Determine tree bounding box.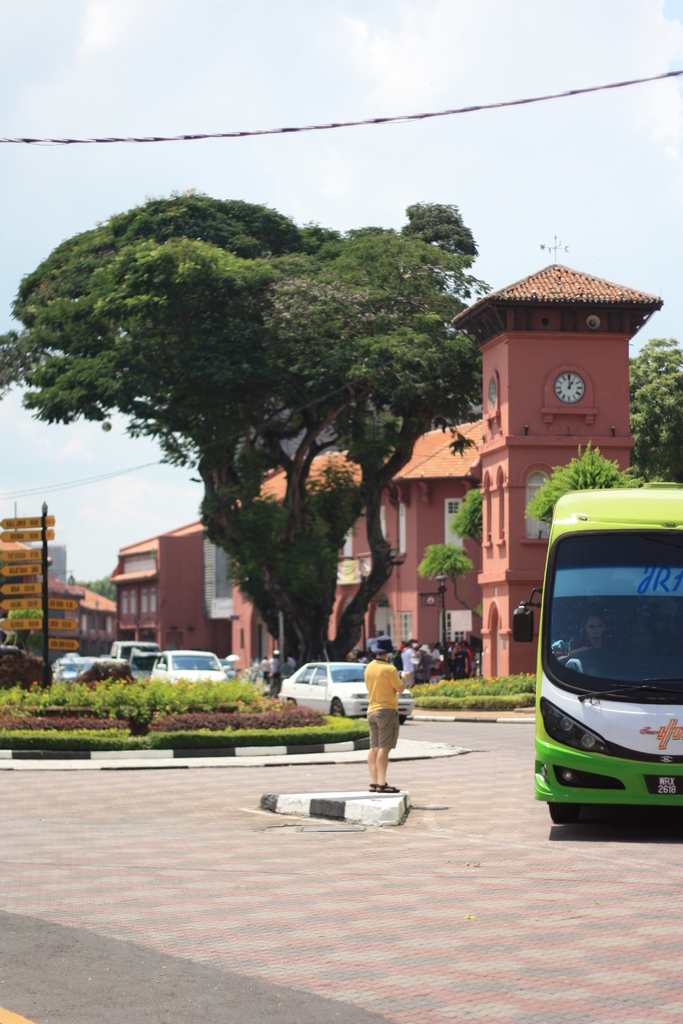
Determined: l=0, t=101, r=604, b=677.
